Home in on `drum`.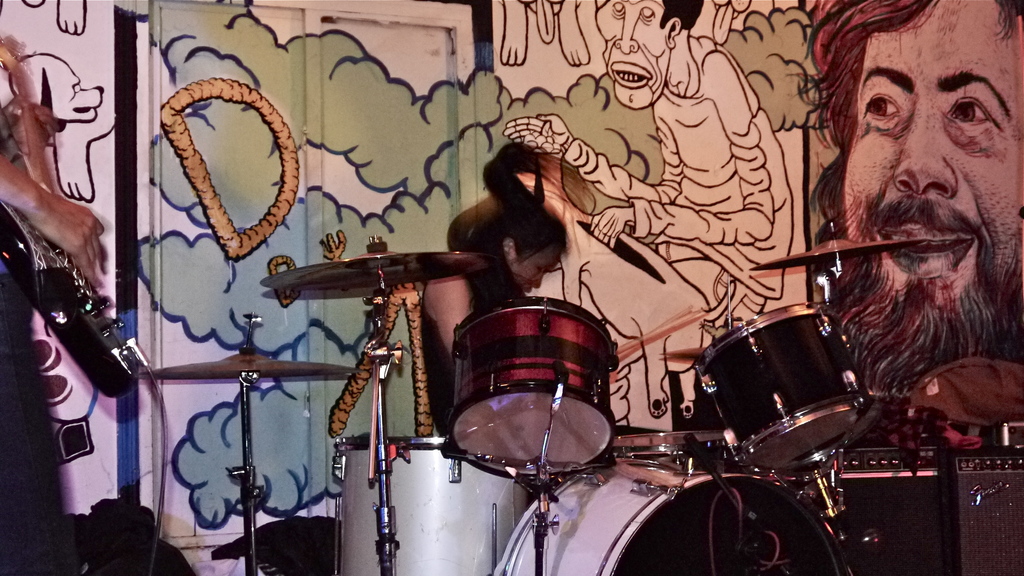
Homed in at <box>591,432,730,470</box>.
